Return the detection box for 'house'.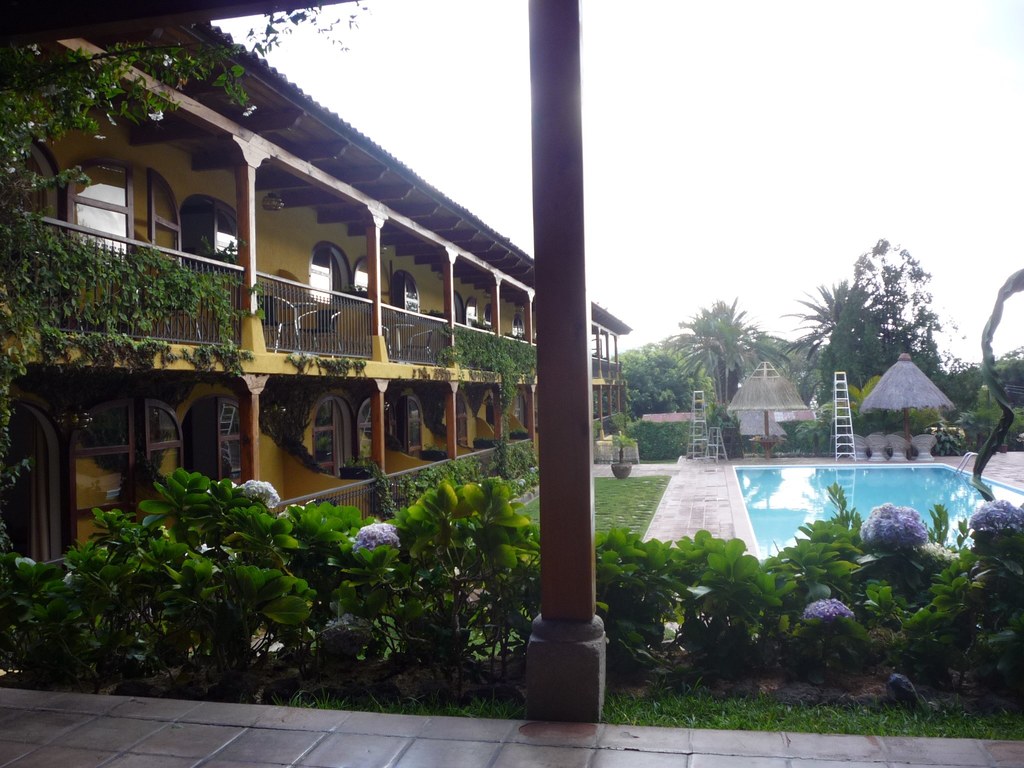
rect(395, 240, 477, 549).
